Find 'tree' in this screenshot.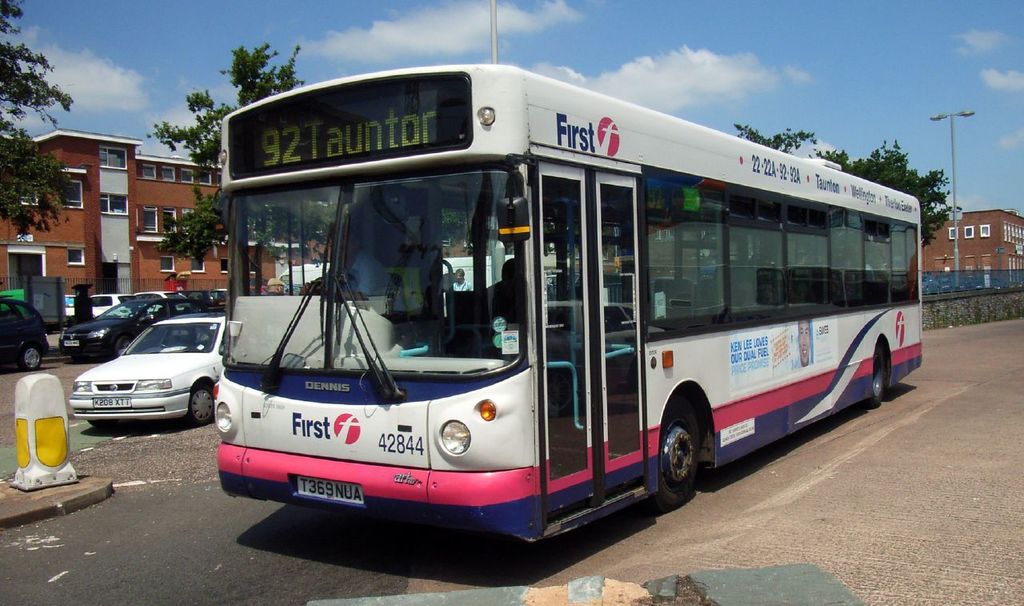
The bounding box for 'tree' is bbox=(728, 117, 822, 153).
